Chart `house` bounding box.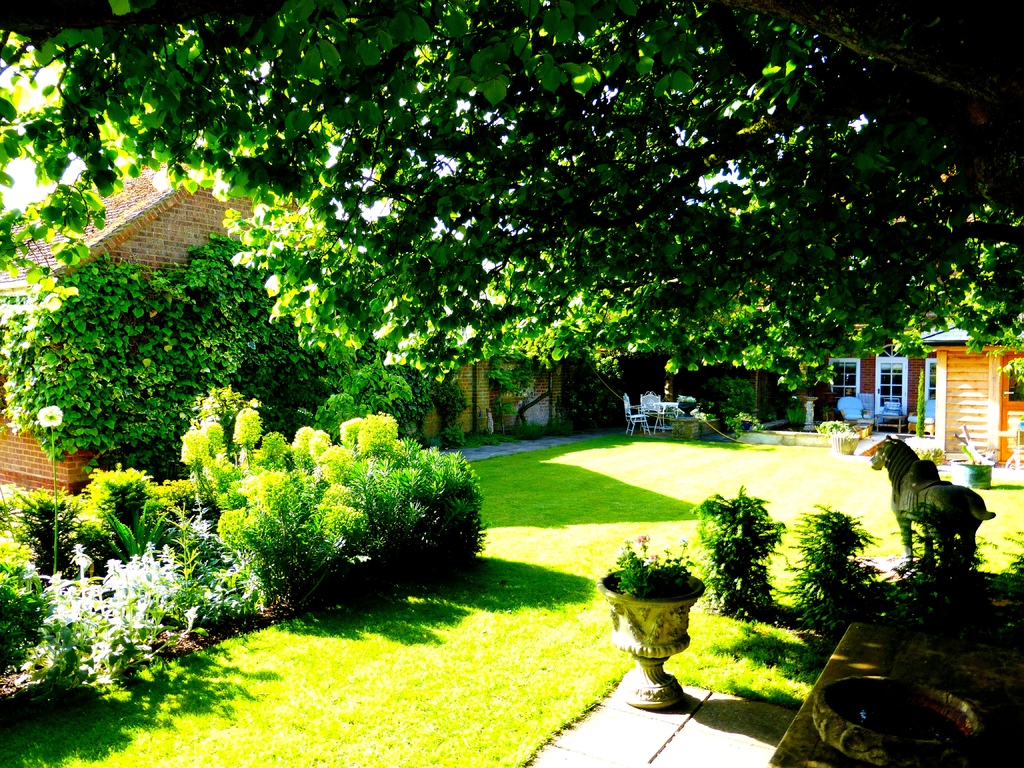
Charted: BBox(822, 342, 936, 431).
